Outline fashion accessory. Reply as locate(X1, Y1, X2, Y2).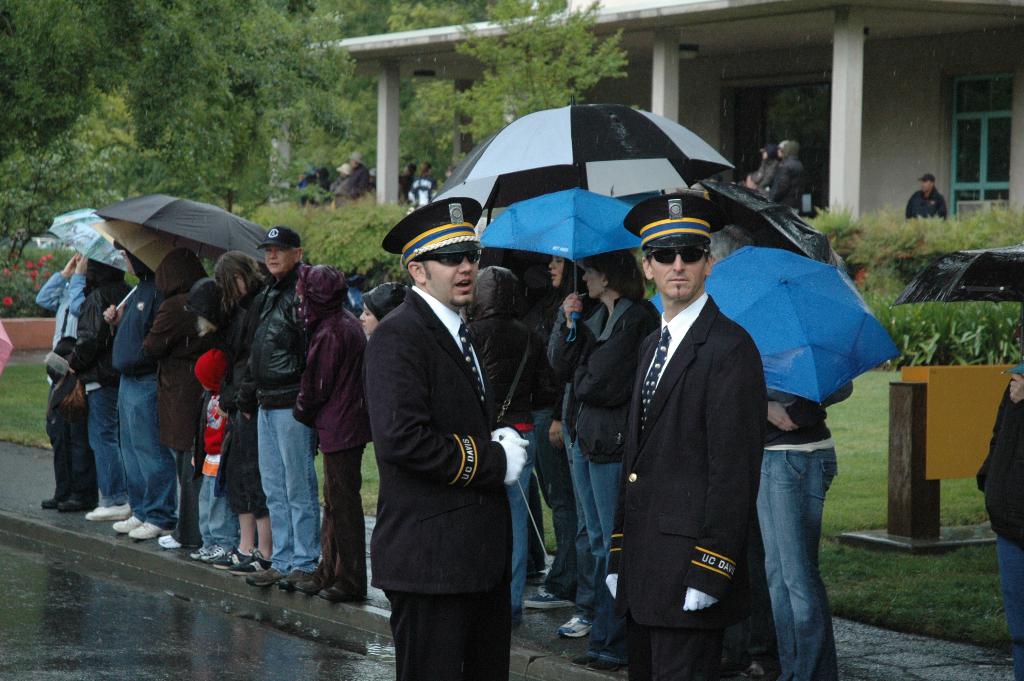
locate(352, 154, 362, 162).
